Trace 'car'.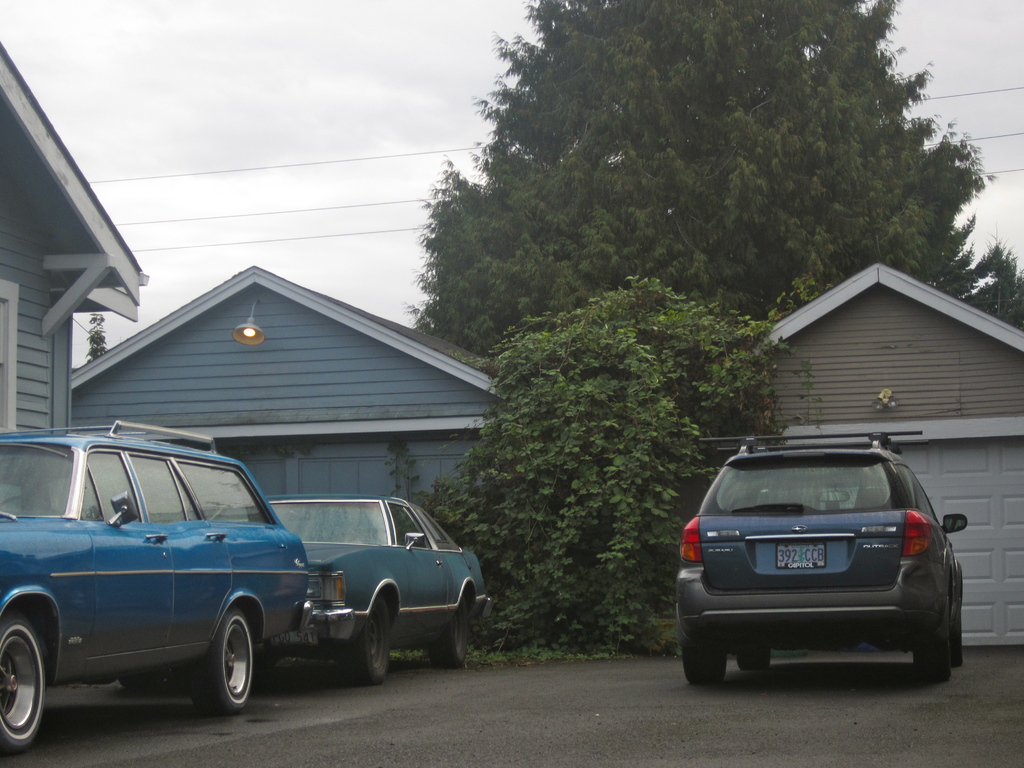
Traced to left=0, top=419, right=310, bottom=758.
